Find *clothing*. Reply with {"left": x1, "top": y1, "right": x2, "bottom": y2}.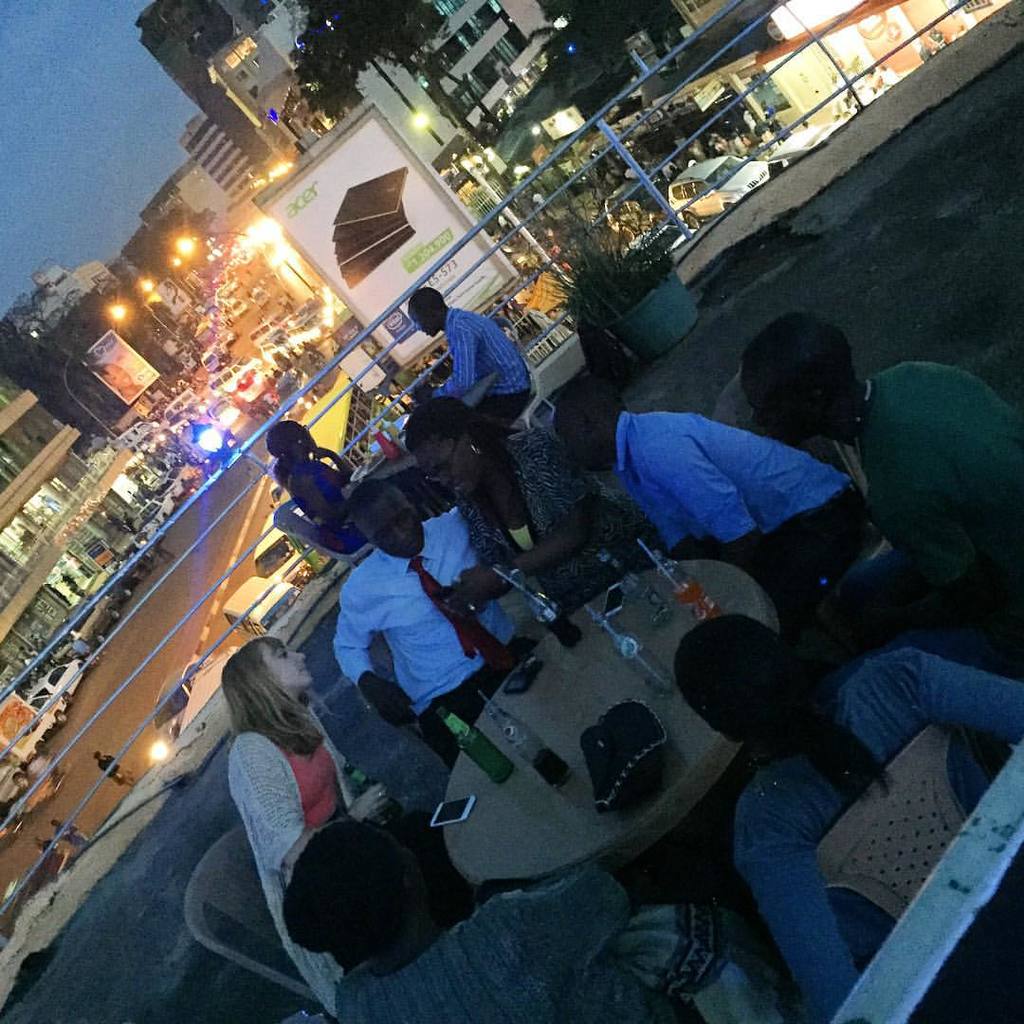
{"left": 55, "top": 820, "right": 87, "bottom": 849}.
